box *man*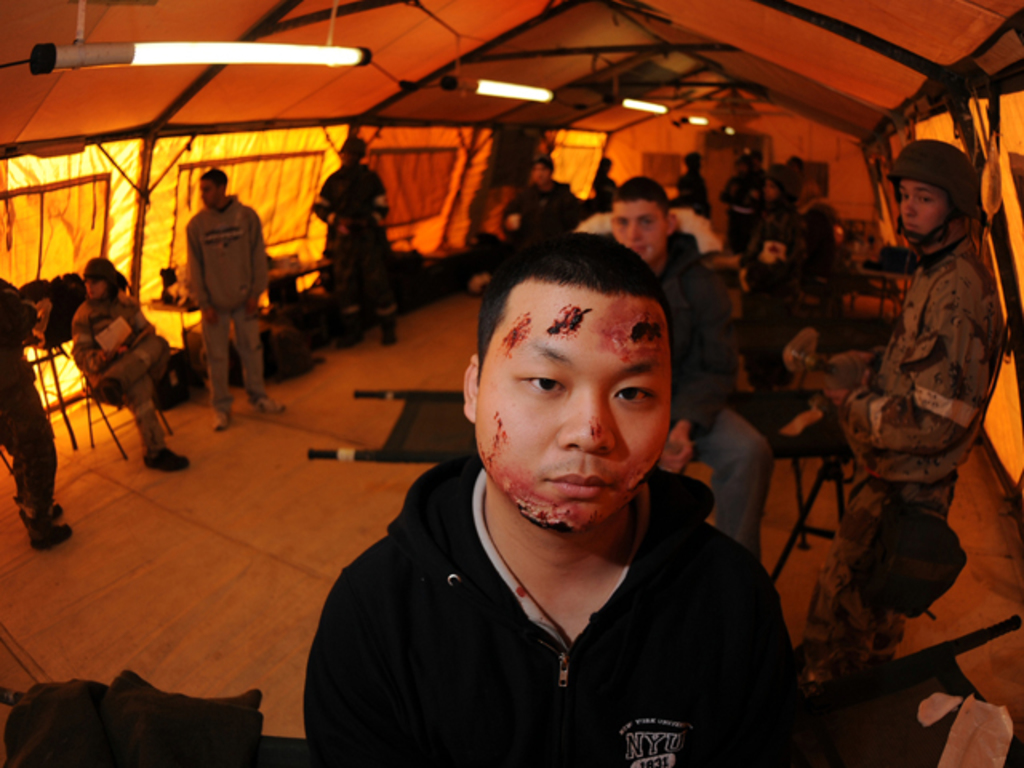
0, 277, 70, 550
